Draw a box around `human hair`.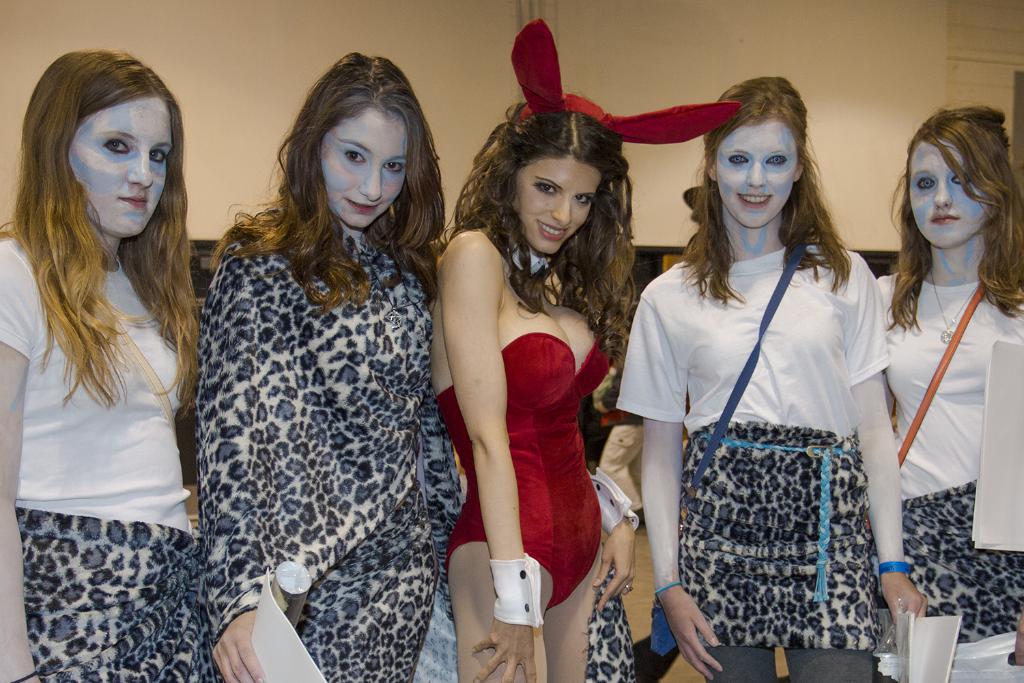
detection(18, 37, 192, 419).
